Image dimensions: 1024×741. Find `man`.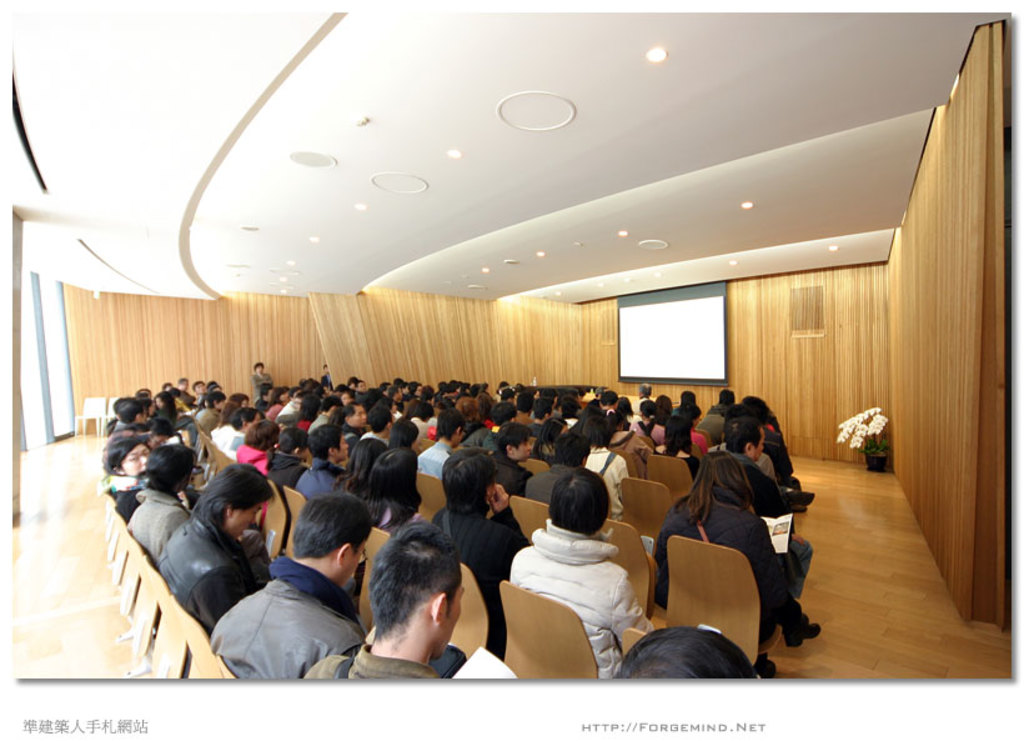
Rect(490, 421, 534, 492).
